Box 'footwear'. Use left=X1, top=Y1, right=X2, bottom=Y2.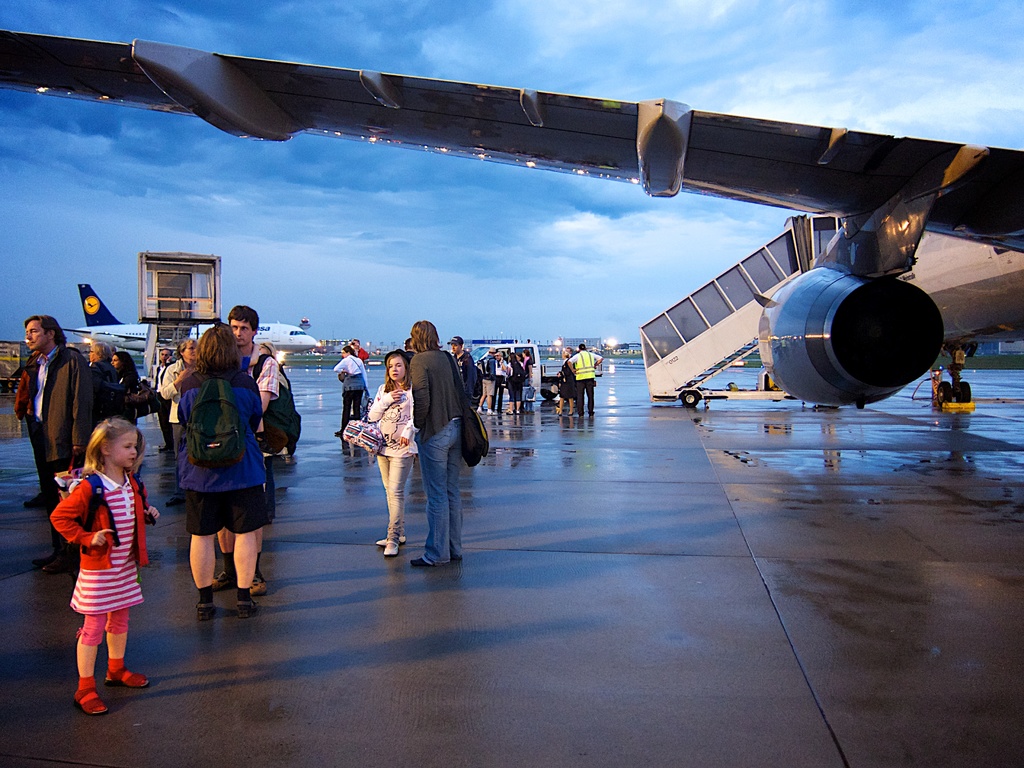
left=446, top=552, right=461, bottom=561.
